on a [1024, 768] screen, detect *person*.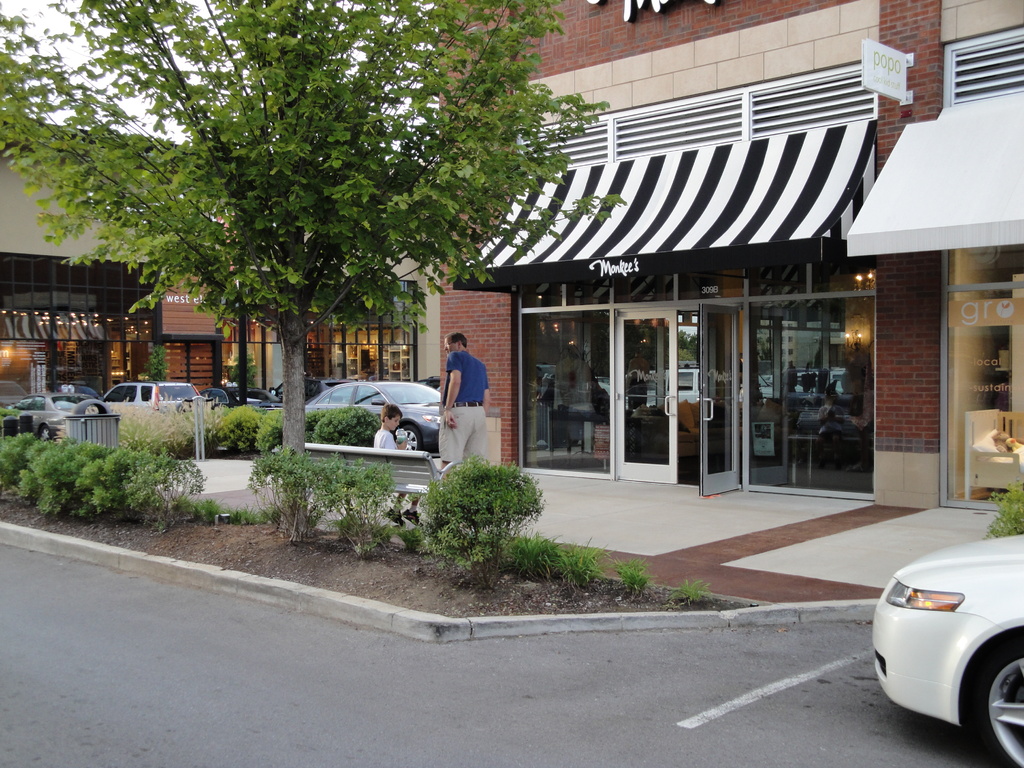
detection(440, 331, 492, 472).
